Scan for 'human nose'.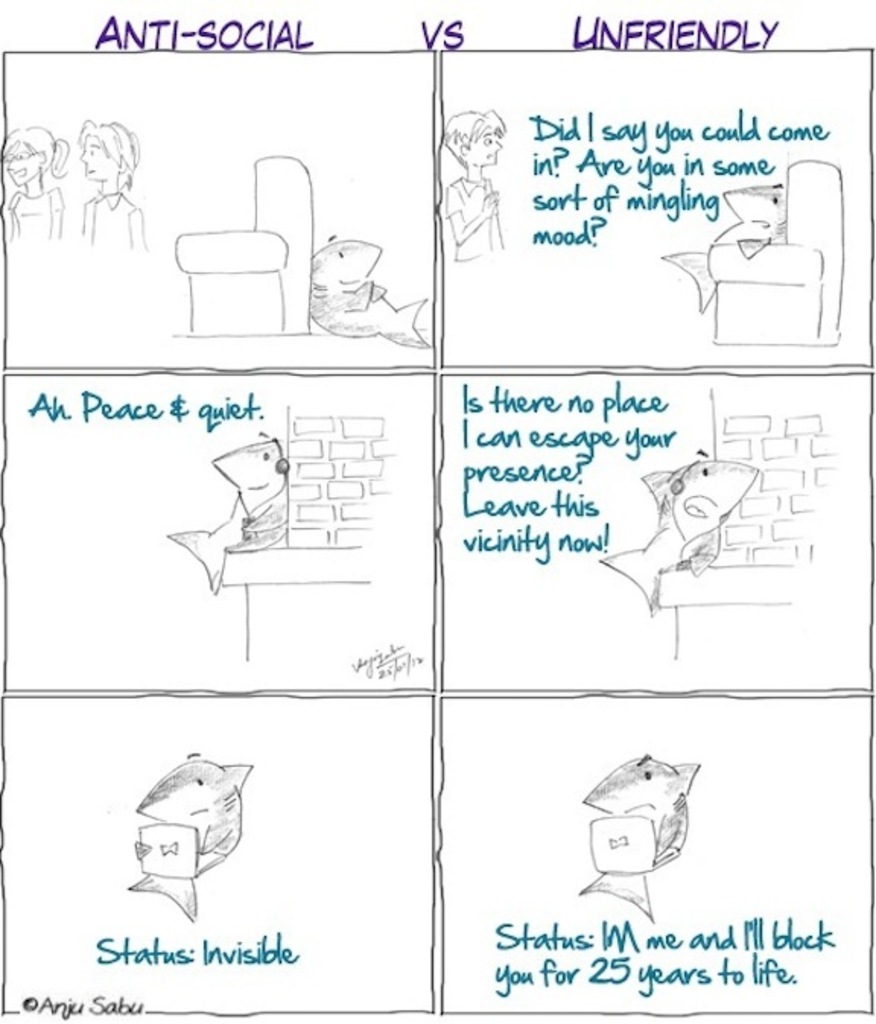
Scan result: 84 149 90 160.
